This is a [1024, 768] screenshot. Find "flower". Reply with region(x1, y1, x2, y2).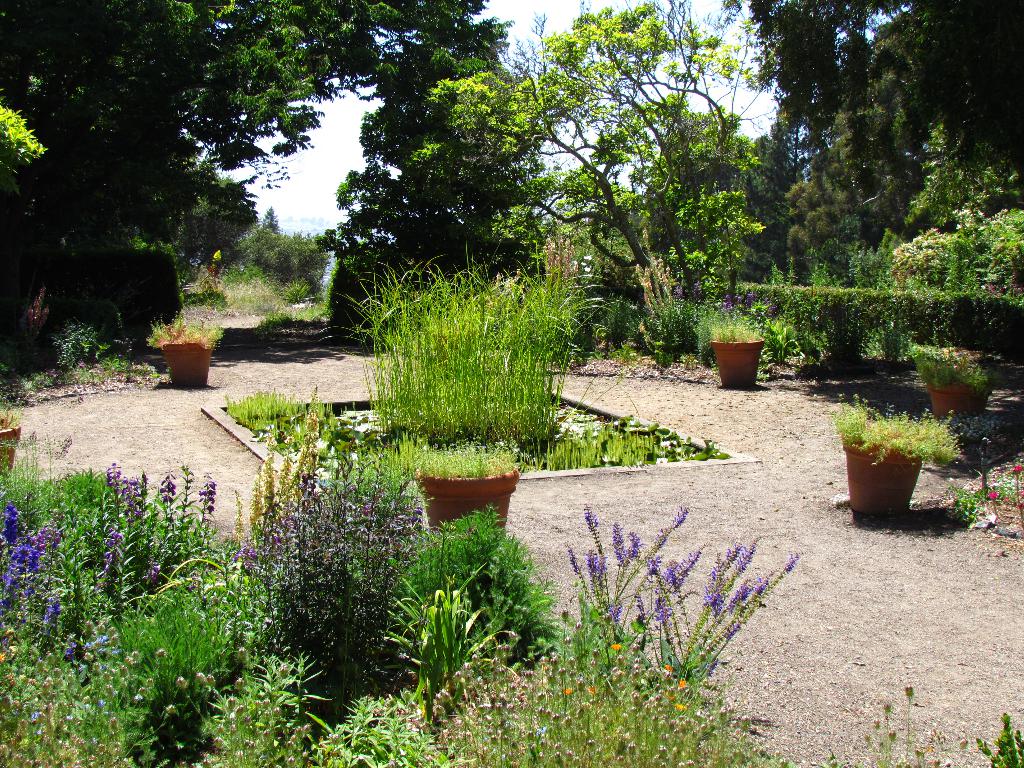
region(1020, 490, 1023, 494).
